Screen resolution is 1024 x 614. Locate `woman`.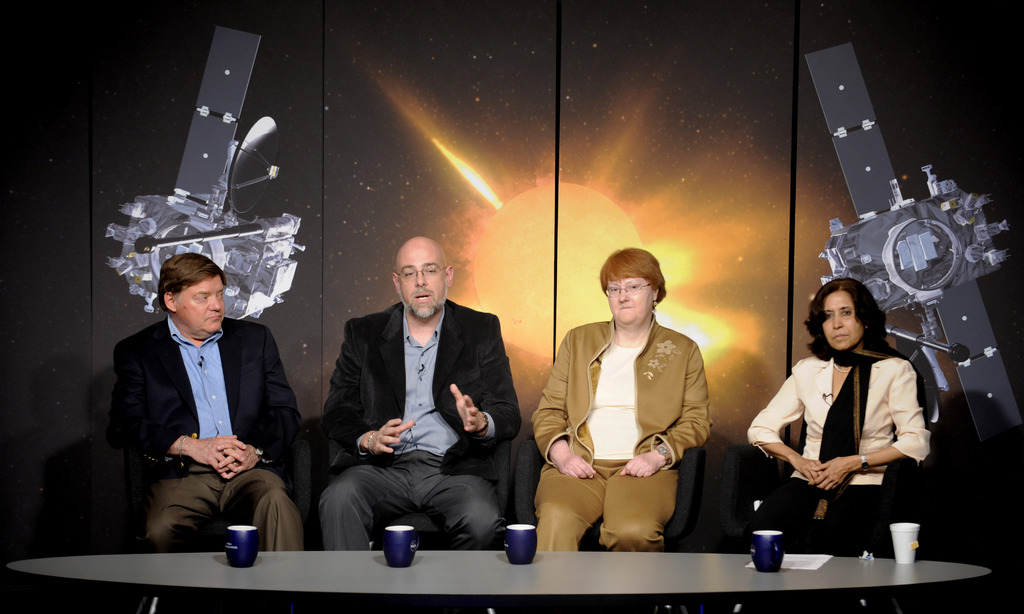
rect(531, 250, 708, 547).
